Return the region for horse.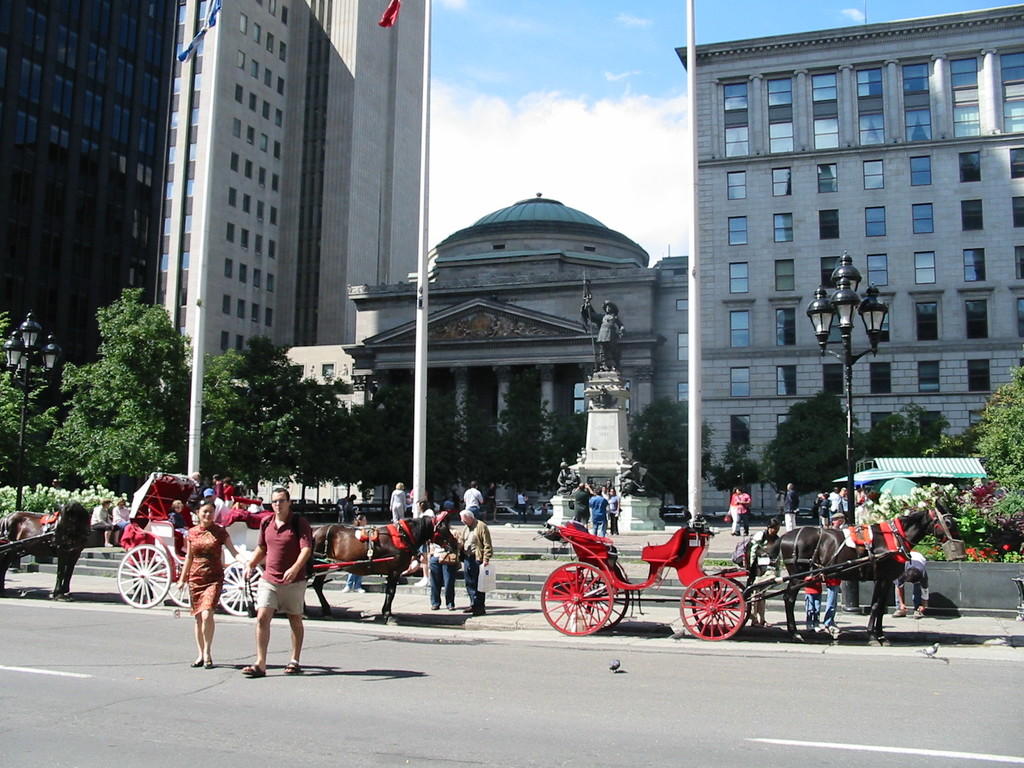
[left=0, top=497, right=95, bottom=602].
